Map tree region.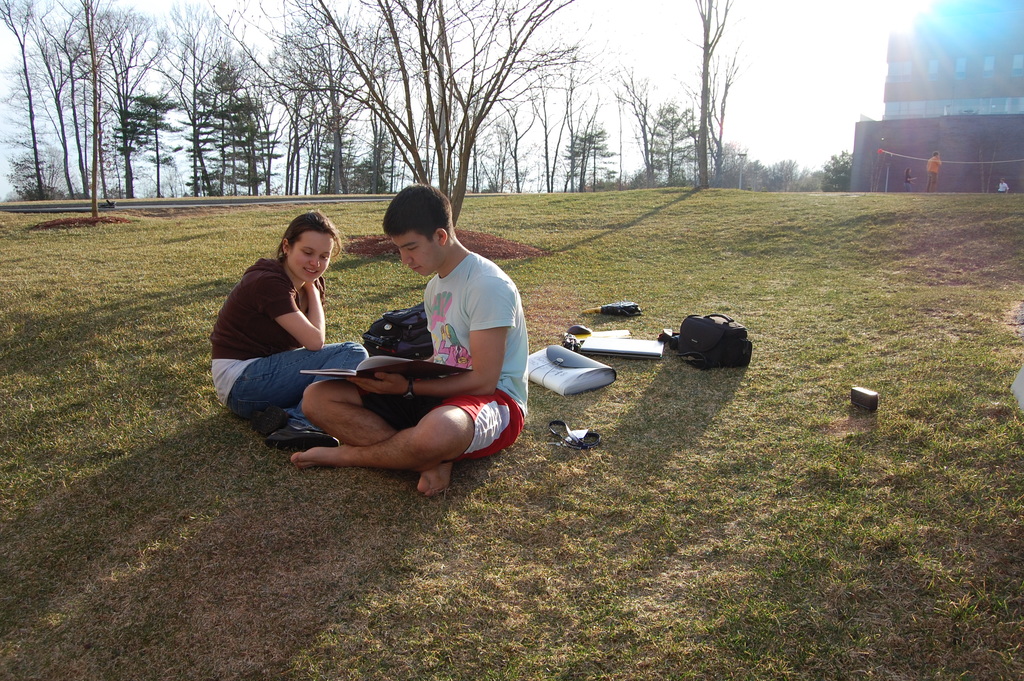
Mapped to bbox=[31, 0, 95, 201].
